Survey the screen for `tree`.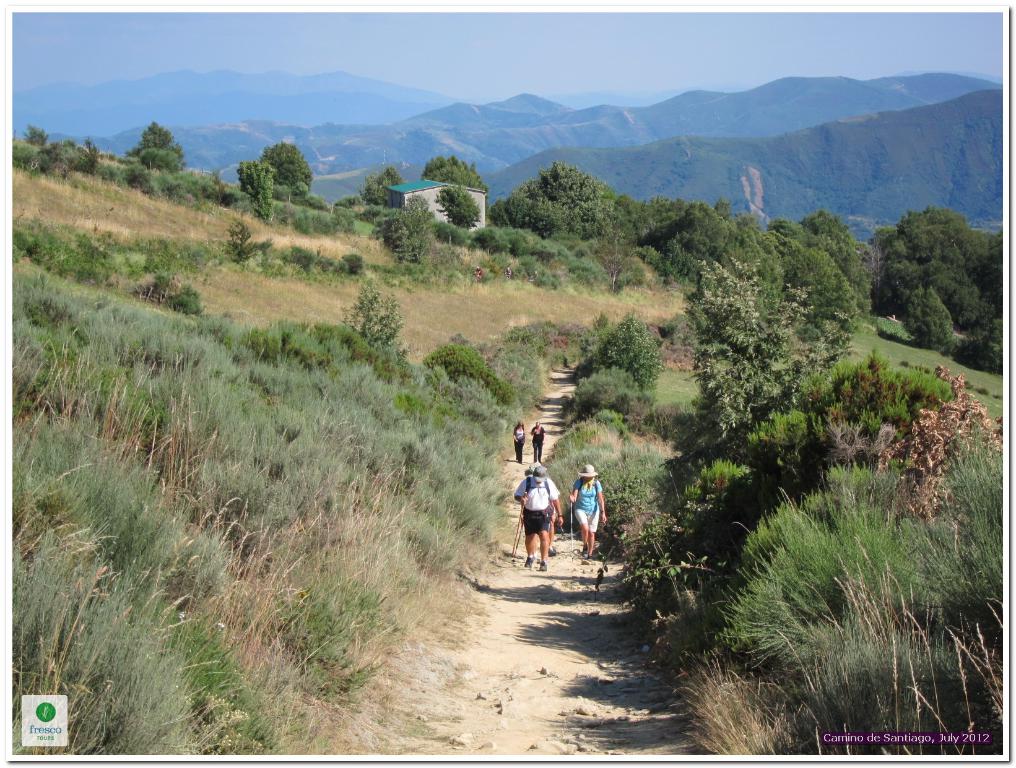
Survey found: [x1=385, y1=208, x2=431, y2=265].
